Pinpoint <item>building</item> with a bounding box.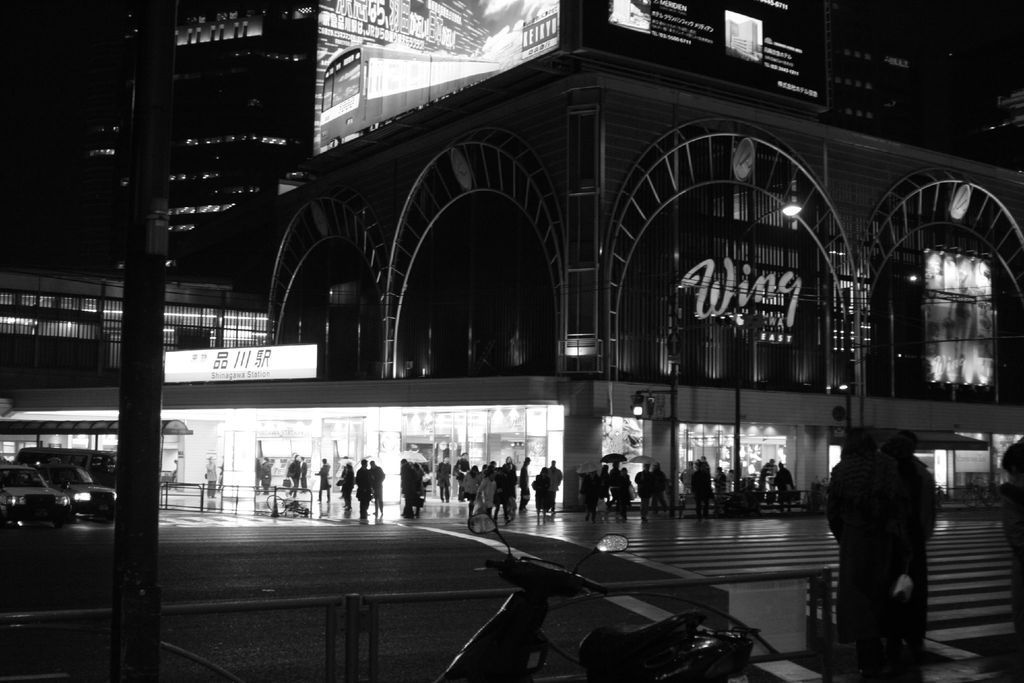
x1=0, y1=0, x2=138, y2=524.
